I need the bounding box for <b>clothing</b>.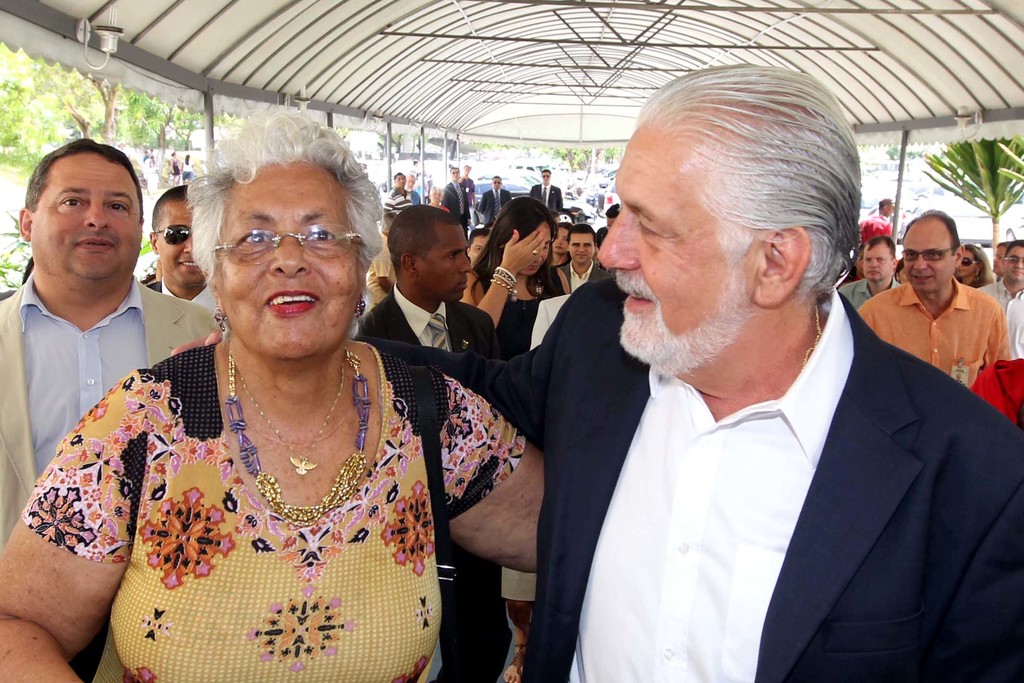
Here it is: [left=976, top=276, right=1023, bottom=353].
